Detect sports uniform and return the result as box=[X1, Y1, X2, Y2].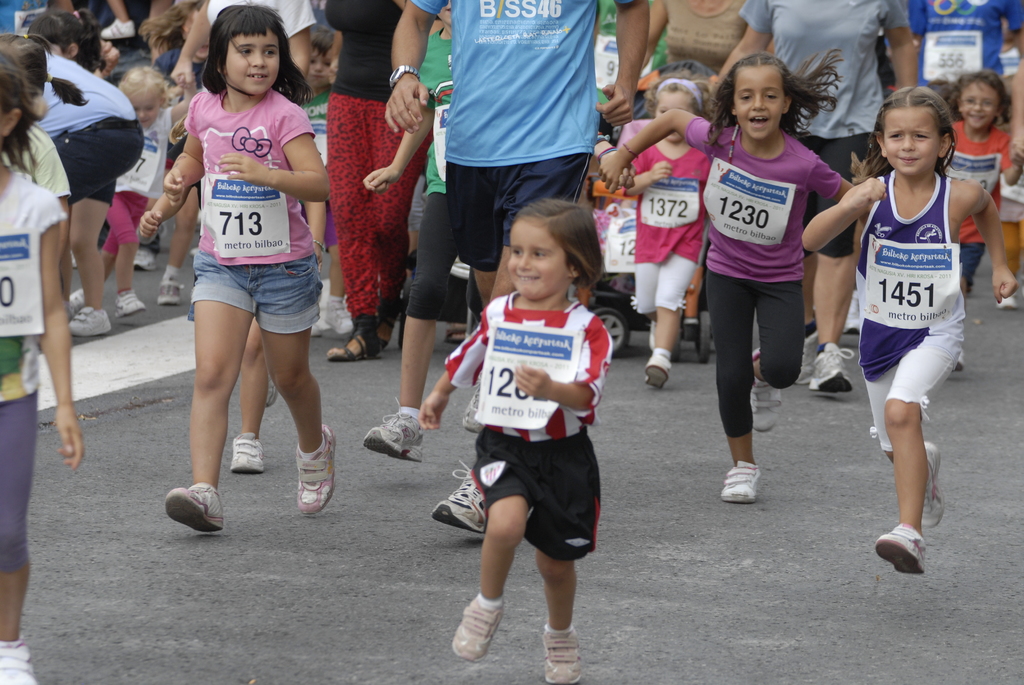
box=[449, 304, 619, 682].
